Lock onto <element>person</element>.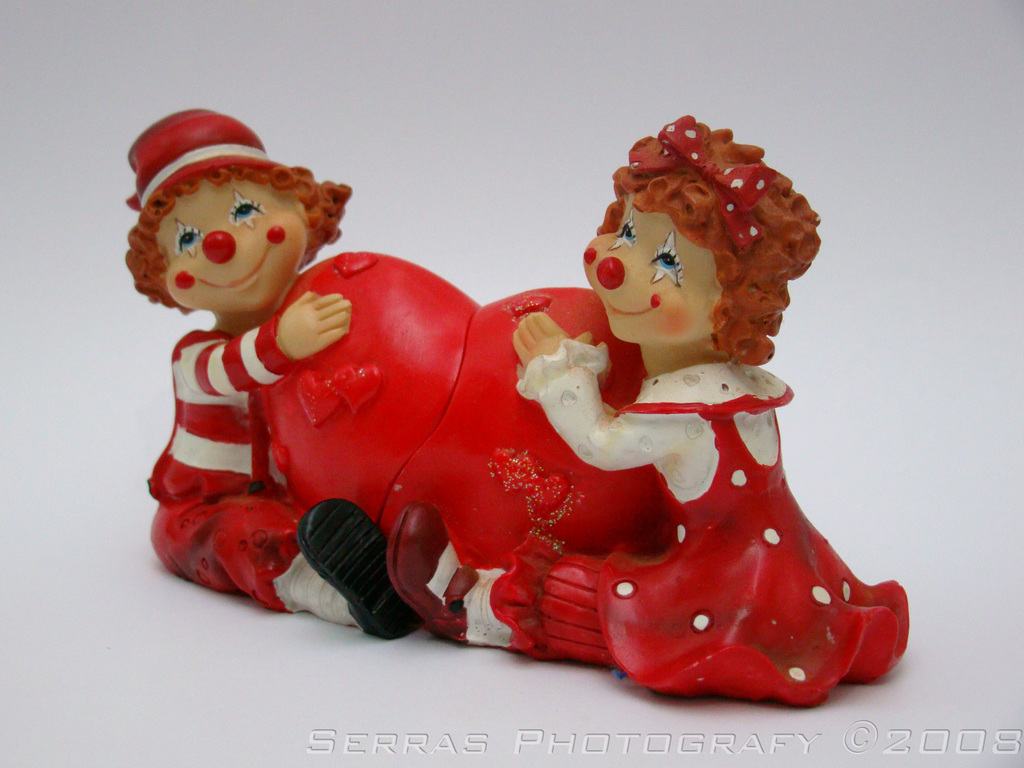
Locked: bbox=(125, 108, 426, 640).
